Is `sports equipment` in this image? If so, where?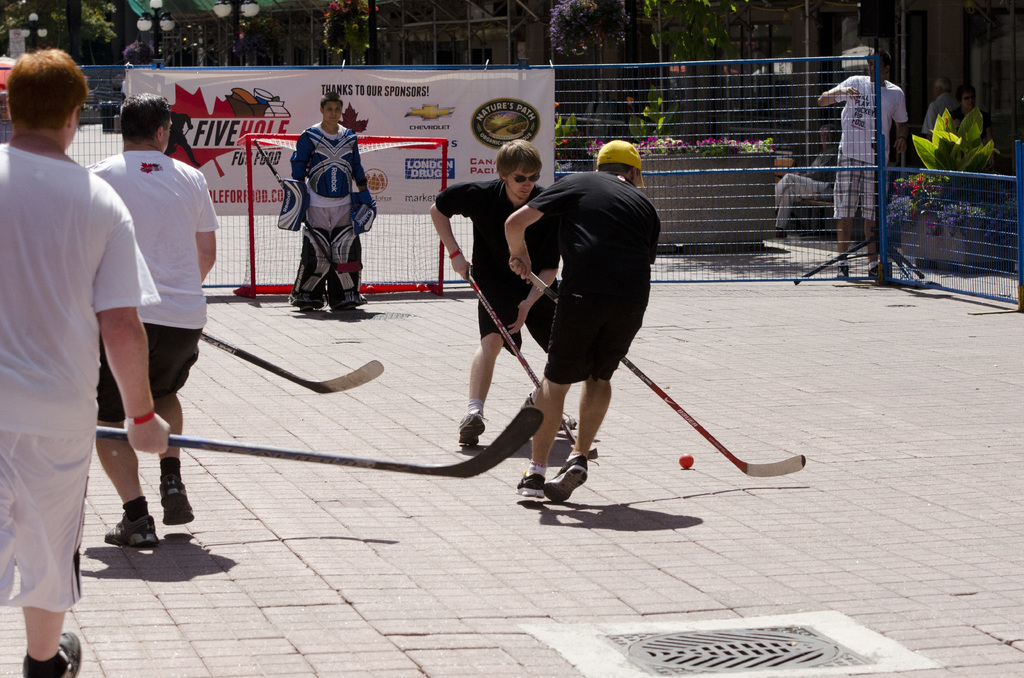
Yes, at [x1=97, y1=407, x2=545, y2=478].
